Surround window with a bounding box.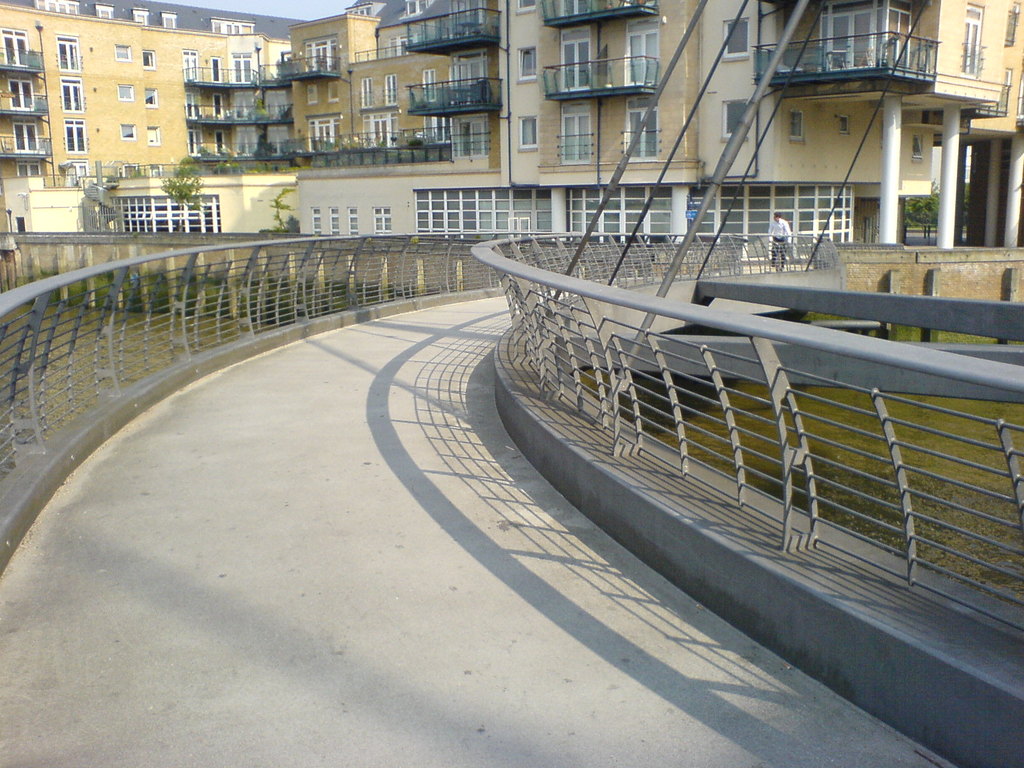
region(563, 102, 589, 166).
